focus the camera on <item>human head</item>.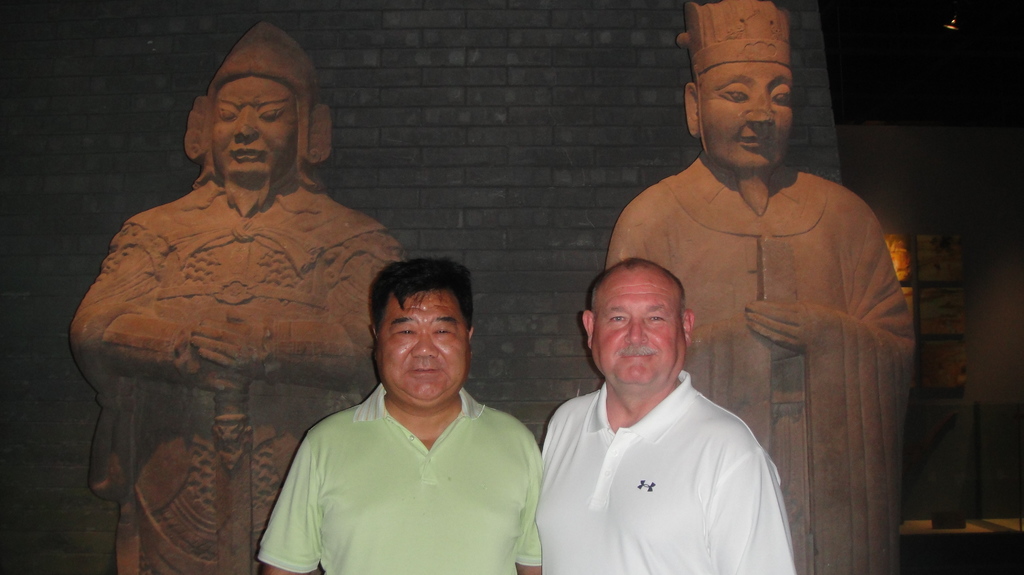
Focus region: left=687, top=18, right=813, bottom=166.
